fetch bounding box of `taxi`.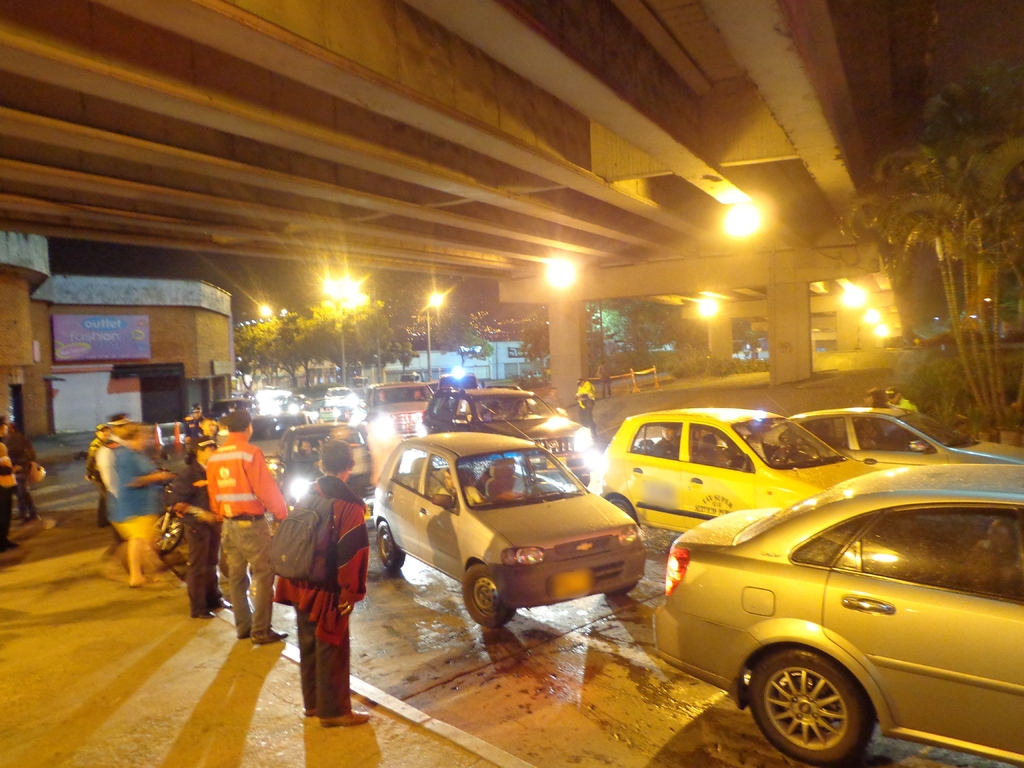
Bbox: 593, 412, 866, 549.
